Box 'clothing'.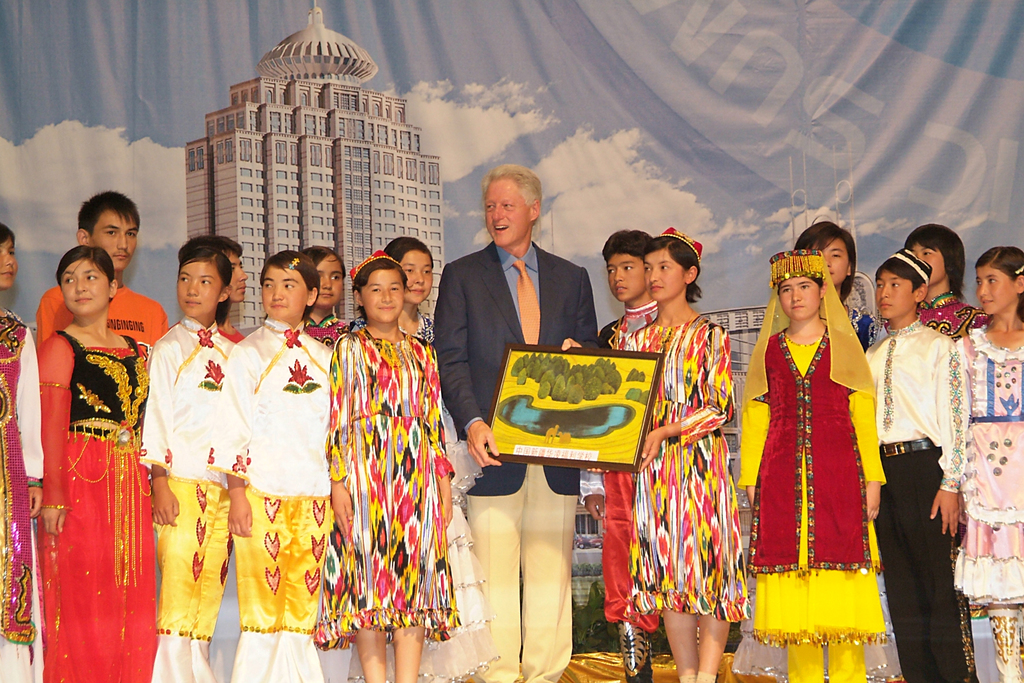
(x1=732, y1=339, x2=890, y2=682).
